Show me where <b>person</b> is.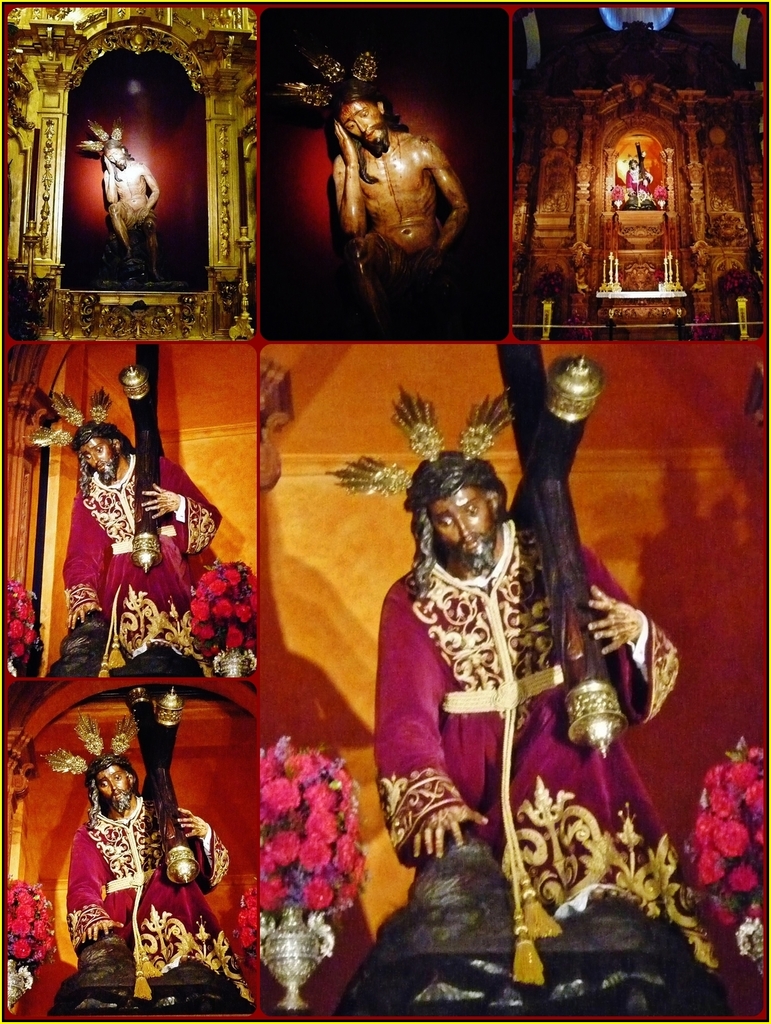
<b>person</b> is at rect(601, 153, 665, 212).
